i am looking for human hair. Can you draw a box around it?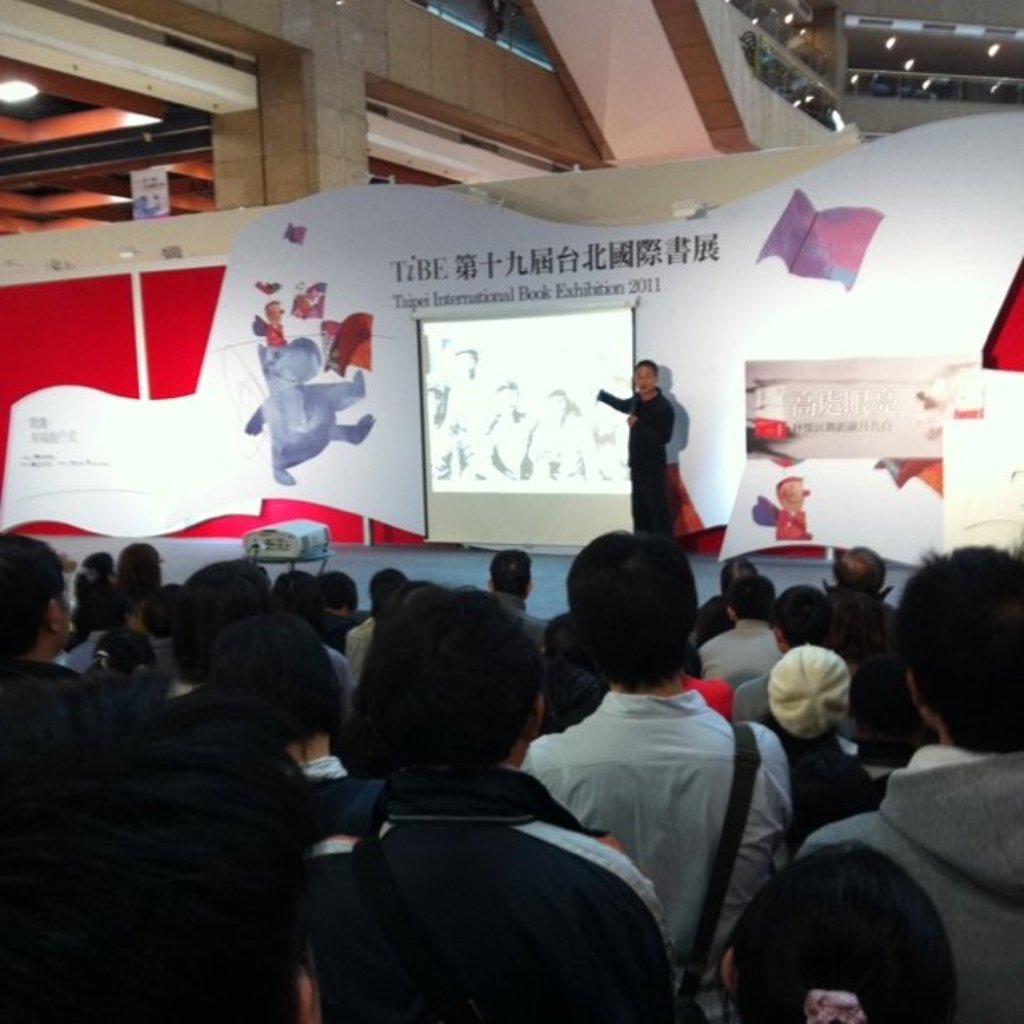
Sure, the bounding box is left=718, top=556, right=756, bottom=591.
